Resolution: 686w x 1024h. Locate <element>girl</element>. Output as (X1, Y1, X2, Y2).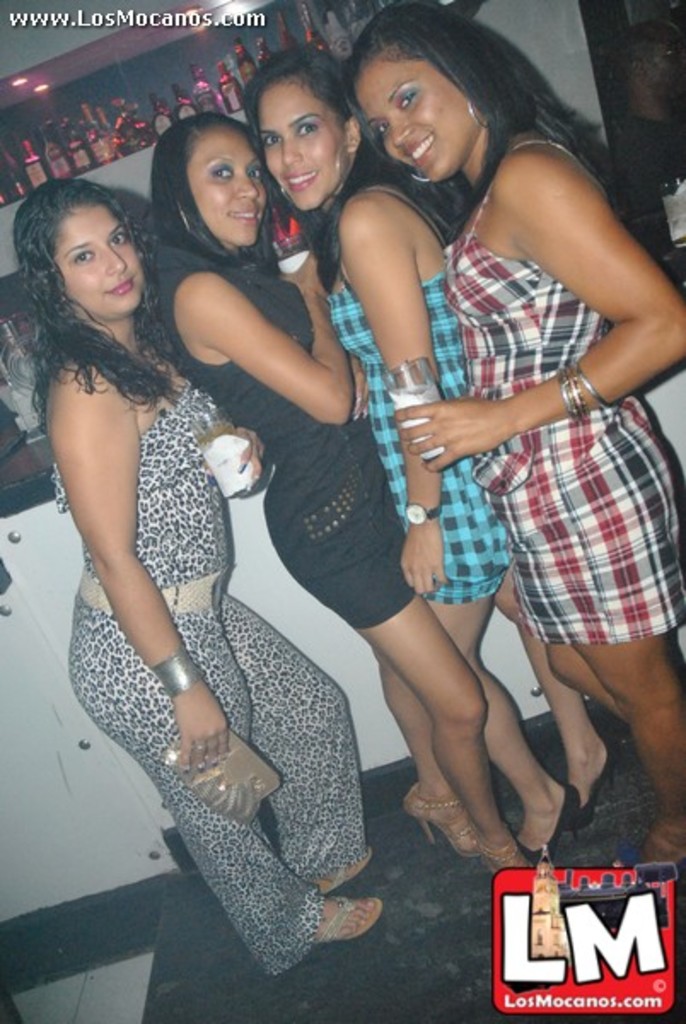
(234, 39, 614, 869).
